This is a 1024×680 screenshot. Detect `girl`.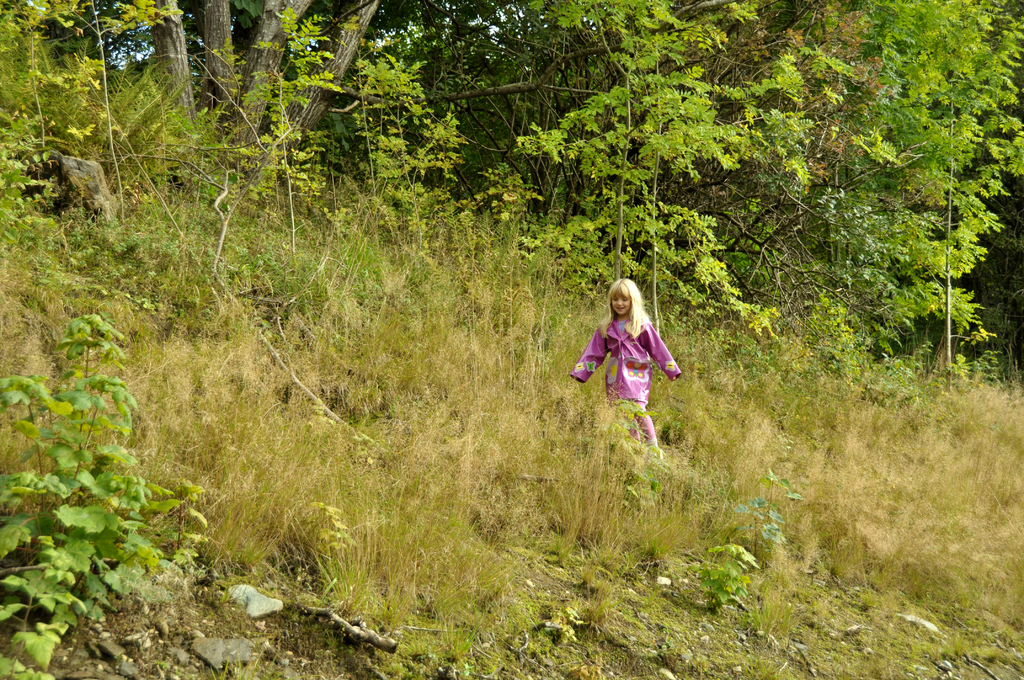
Rect(585, 271, 689, 439).
